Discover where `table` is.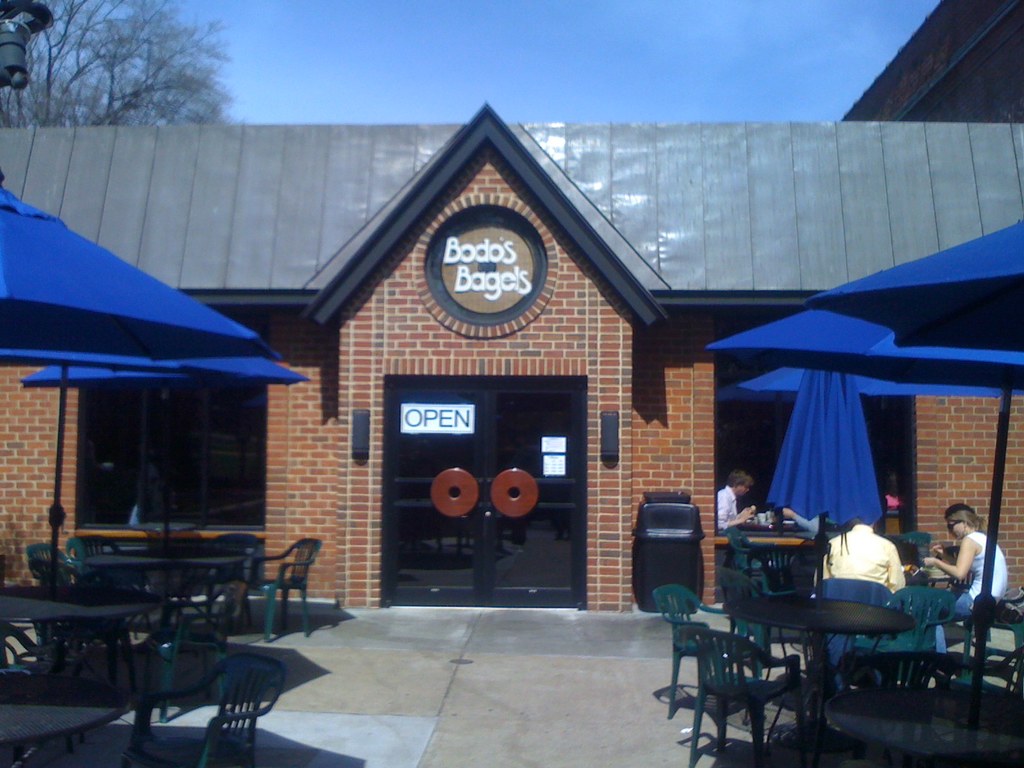
Discovered at region(689, 593, 925, 733).
